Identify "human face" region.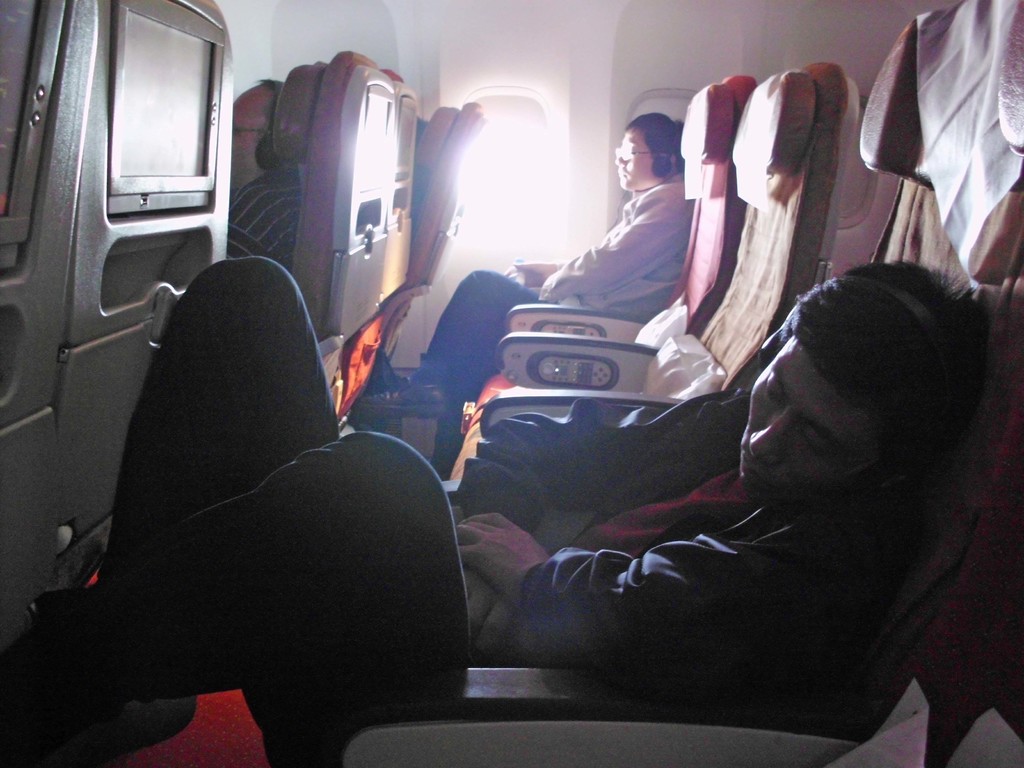
Region: pyautogui.locateOnScreen(615, 127, 655, 191).
